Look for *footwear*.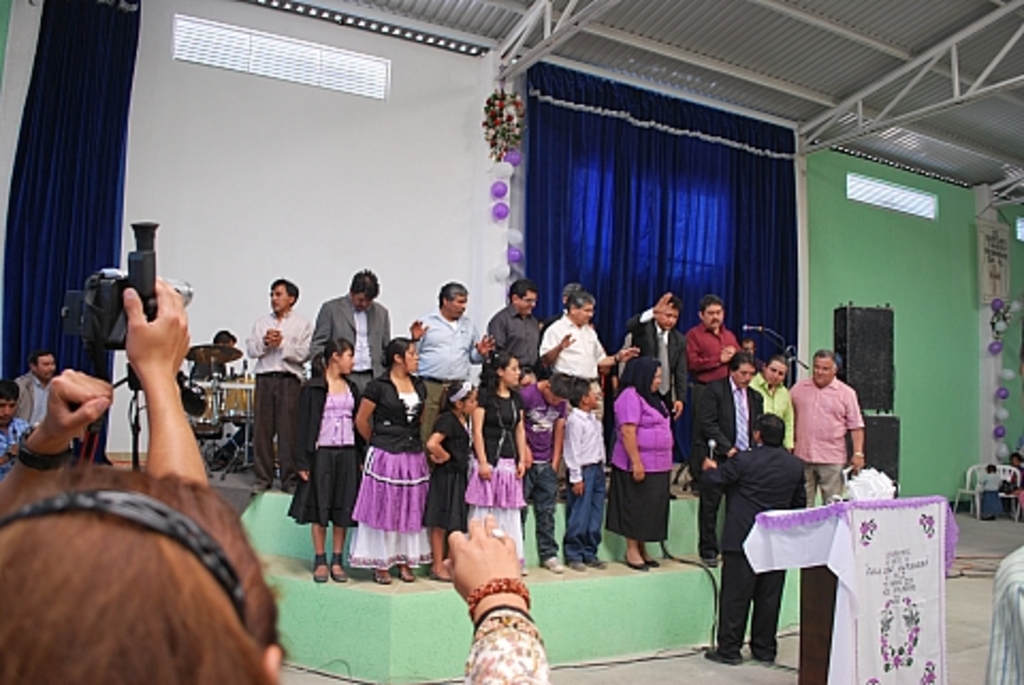
Found: <region>371, 570, 393, 580</region>.
